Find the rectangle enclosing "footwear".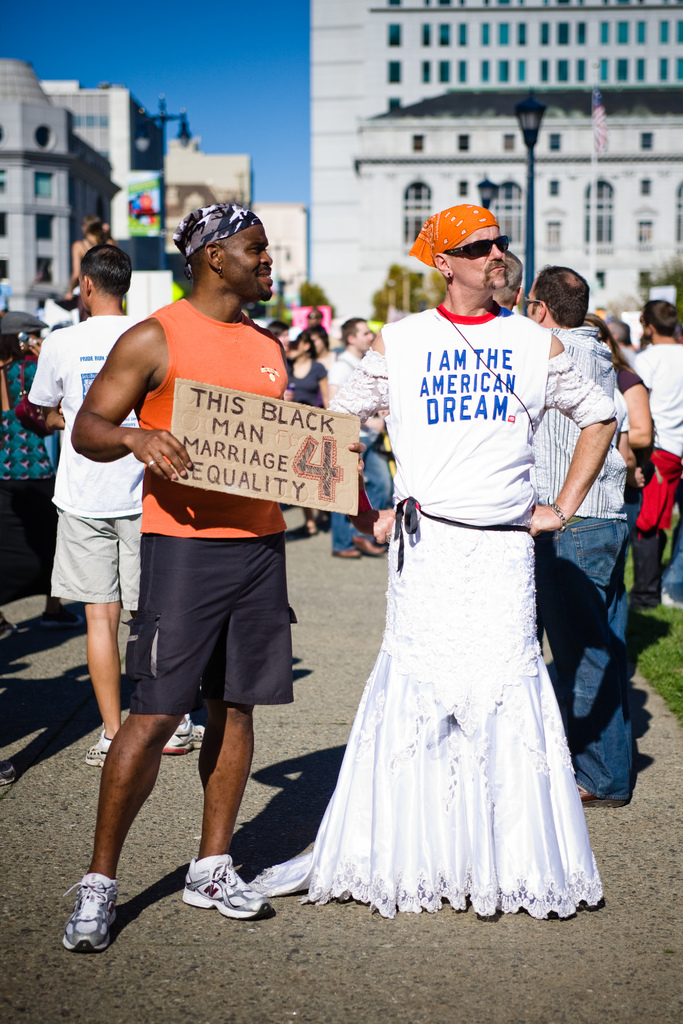
[x1=354, y1=531, x2=387, y2=554].
